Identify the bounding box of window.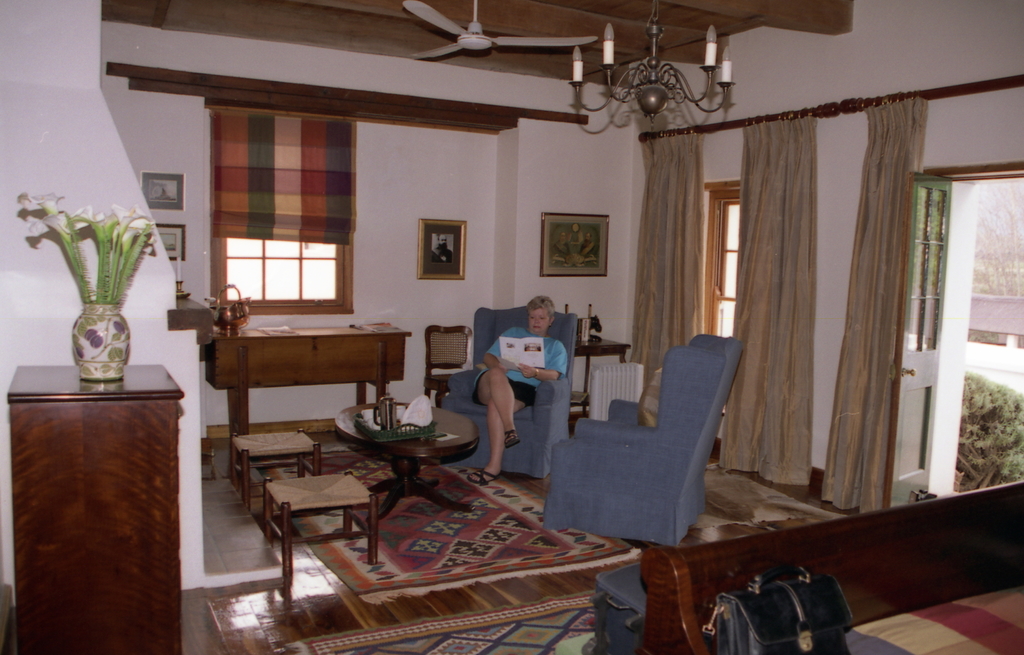
(692,198,748,337).
